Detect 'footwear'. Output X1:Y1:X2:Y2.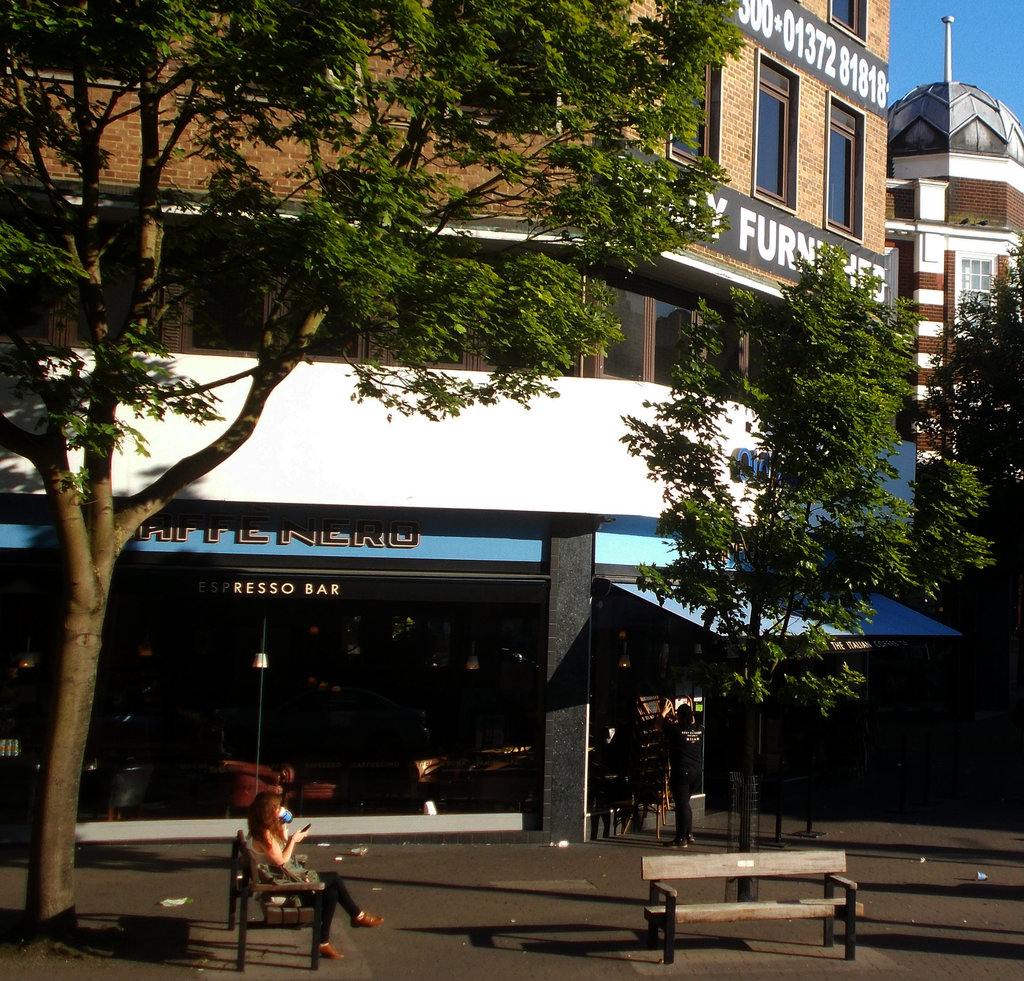
314:941:342:958.
